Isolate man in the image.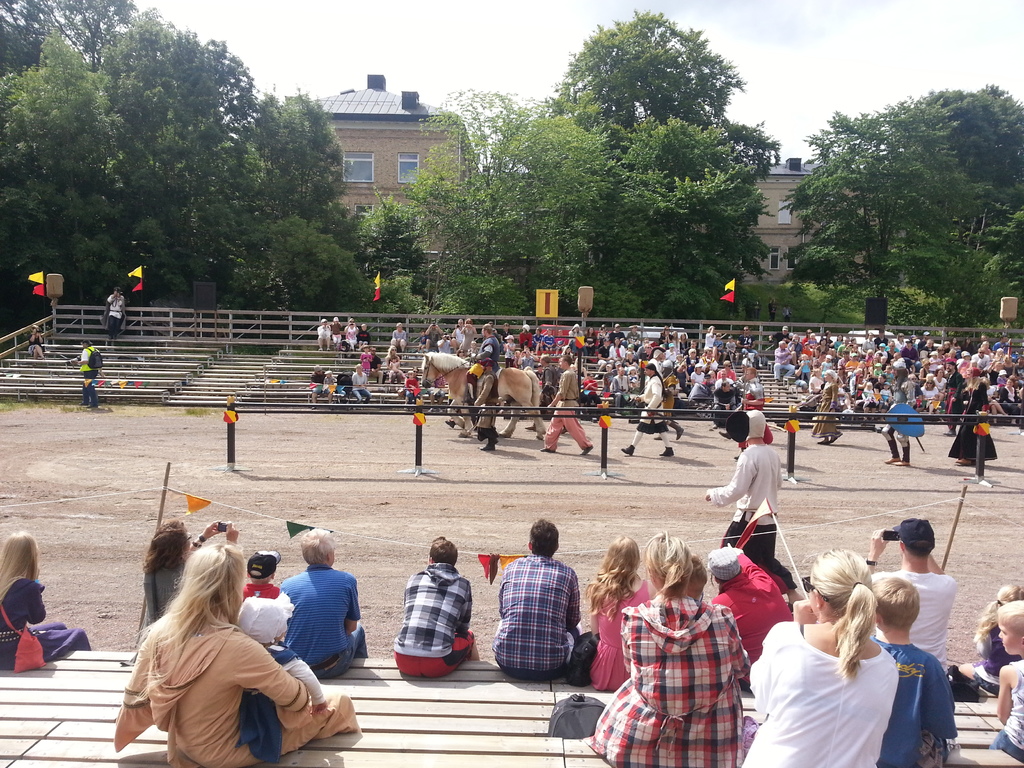
Isolated region: 939:360:968:431.
